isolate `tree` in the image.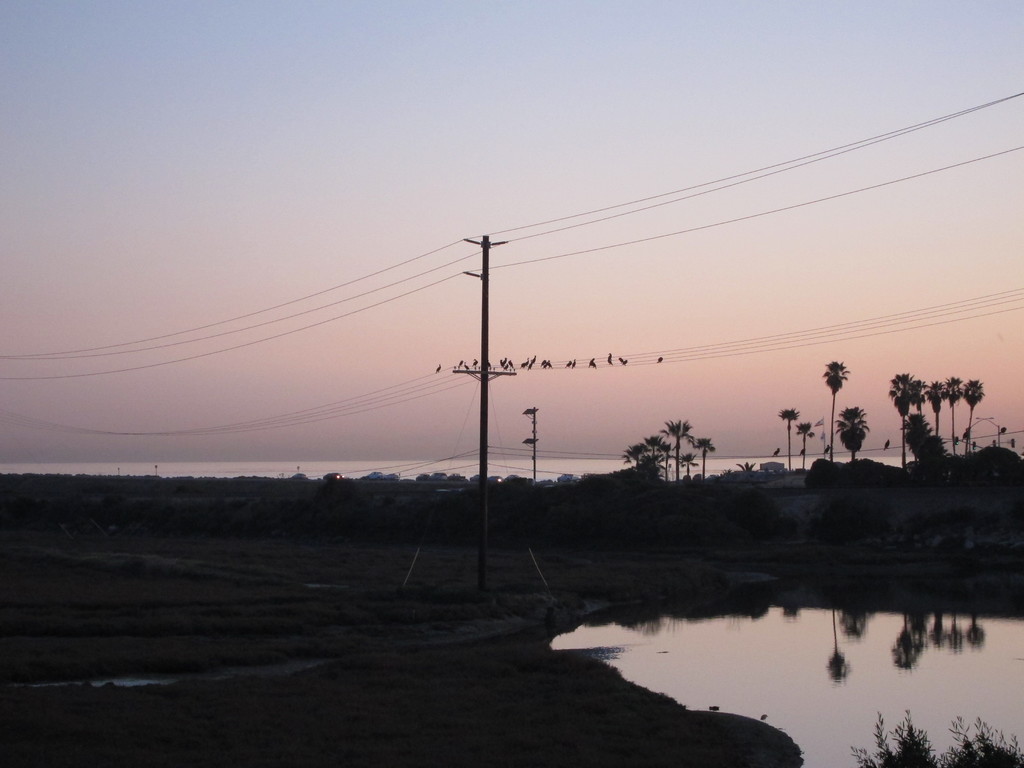
Isolated region: [838, 398, 866, 460].
